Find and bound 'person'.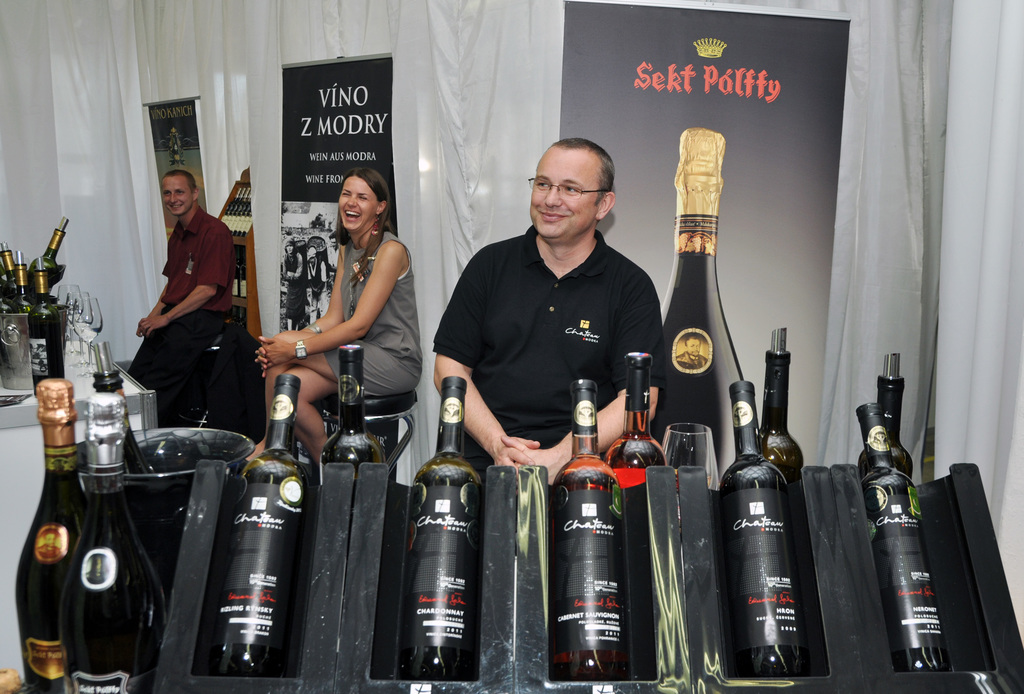
Bound: 250, 161, 433, 487.
